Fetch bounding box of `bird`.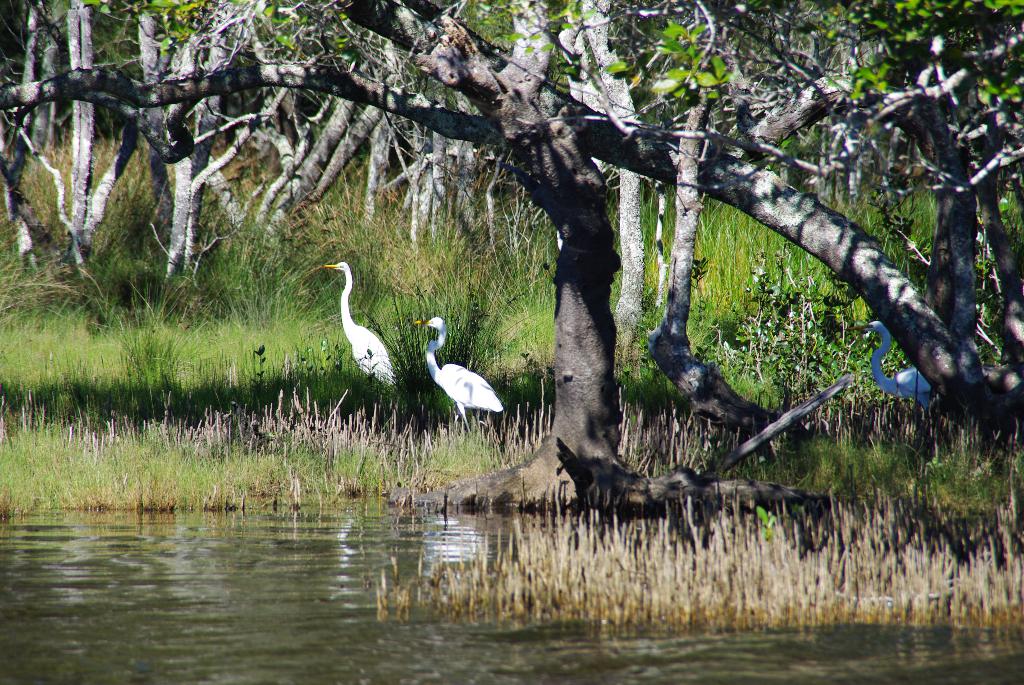
Bbox: region(844, 319, 937, 416).
